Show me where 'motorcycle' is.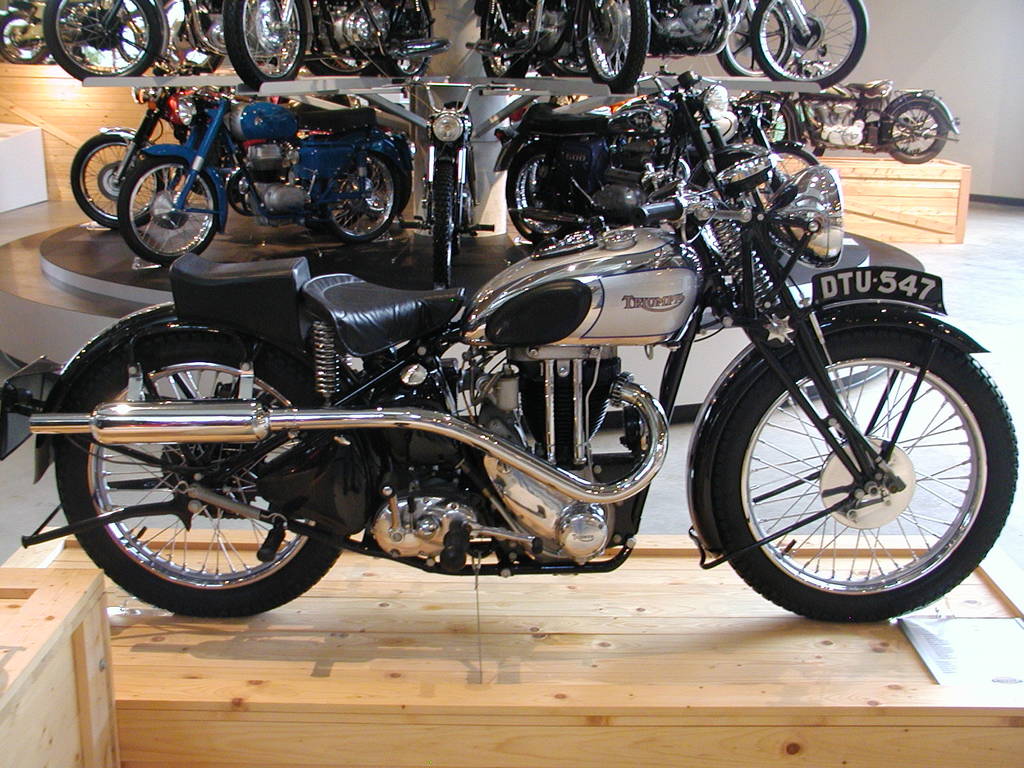
'motorcycle' is at (485, 86, 740, 246).
